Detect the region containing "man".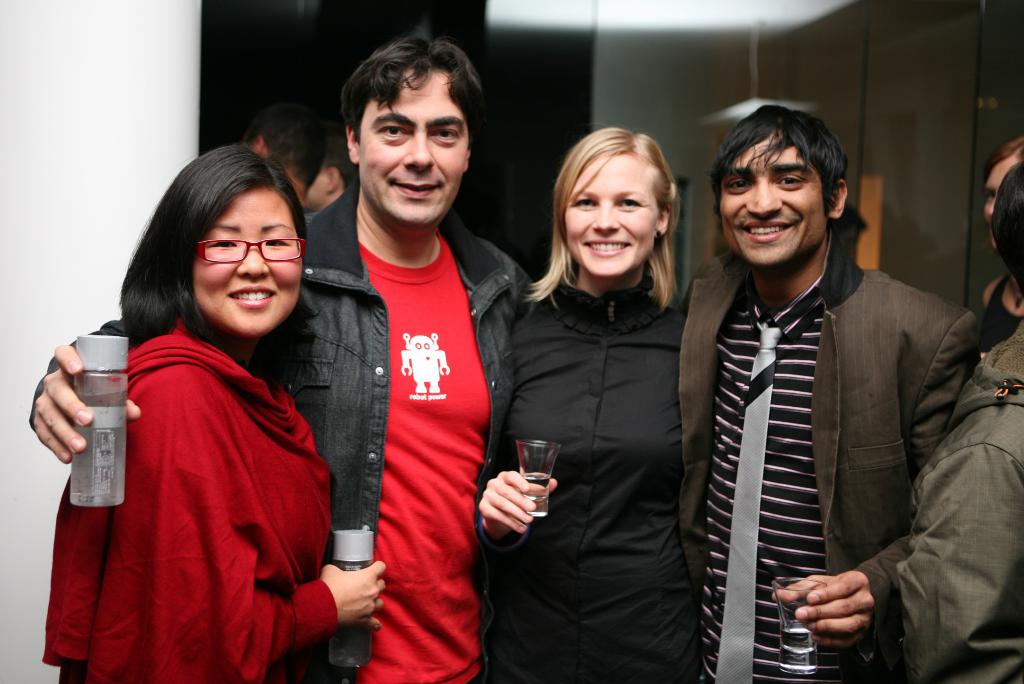
region(26, 31, 539, 683).
